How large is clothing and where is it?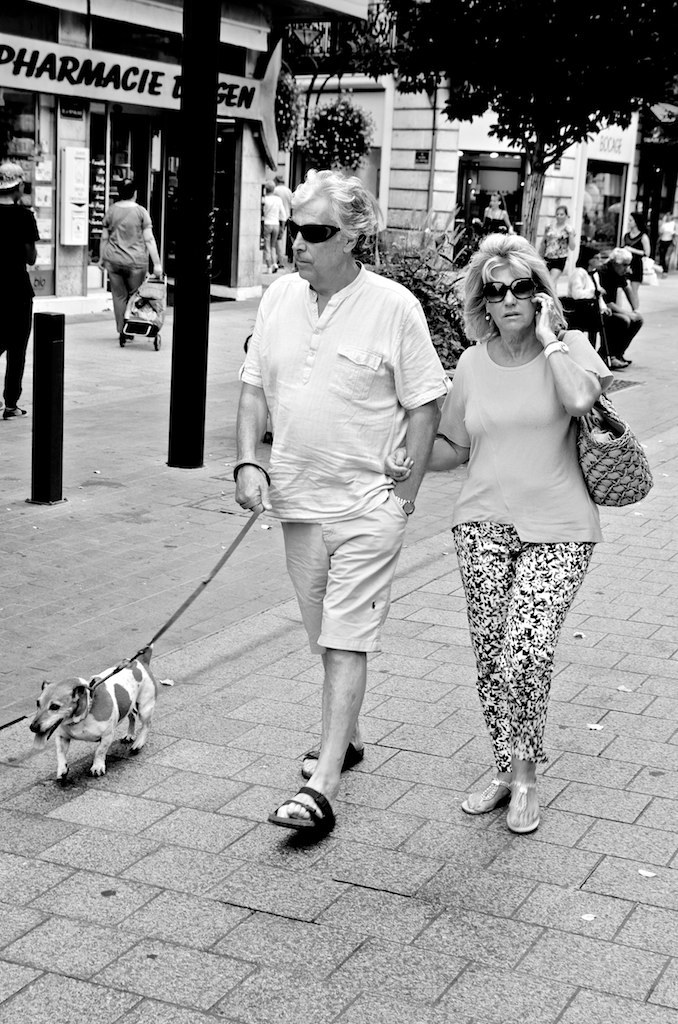
Bounding box: 529,212,563,264.
